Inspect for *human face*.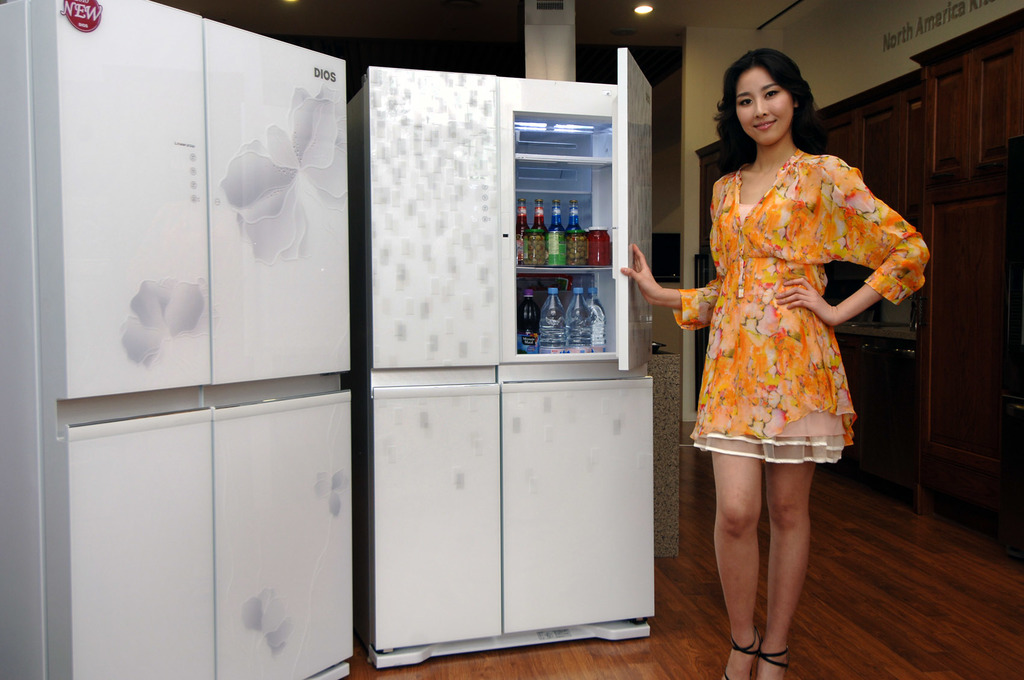
Inspection: pyautogui.locateOnScreen(740, 69, 793, 149).
